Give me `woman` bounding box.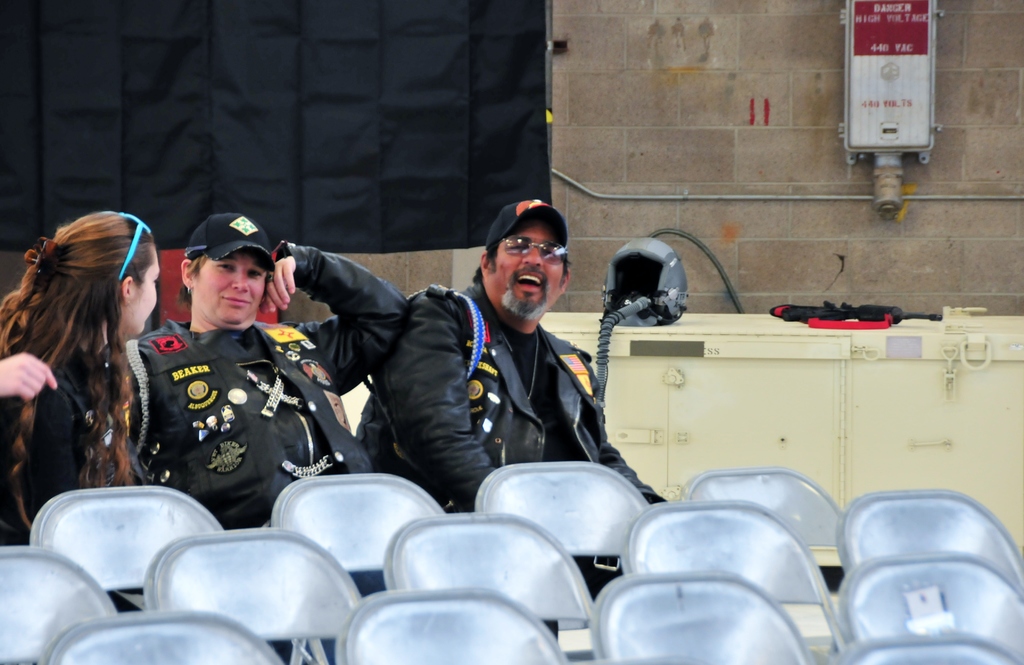
[0, 218, 147, 558].
